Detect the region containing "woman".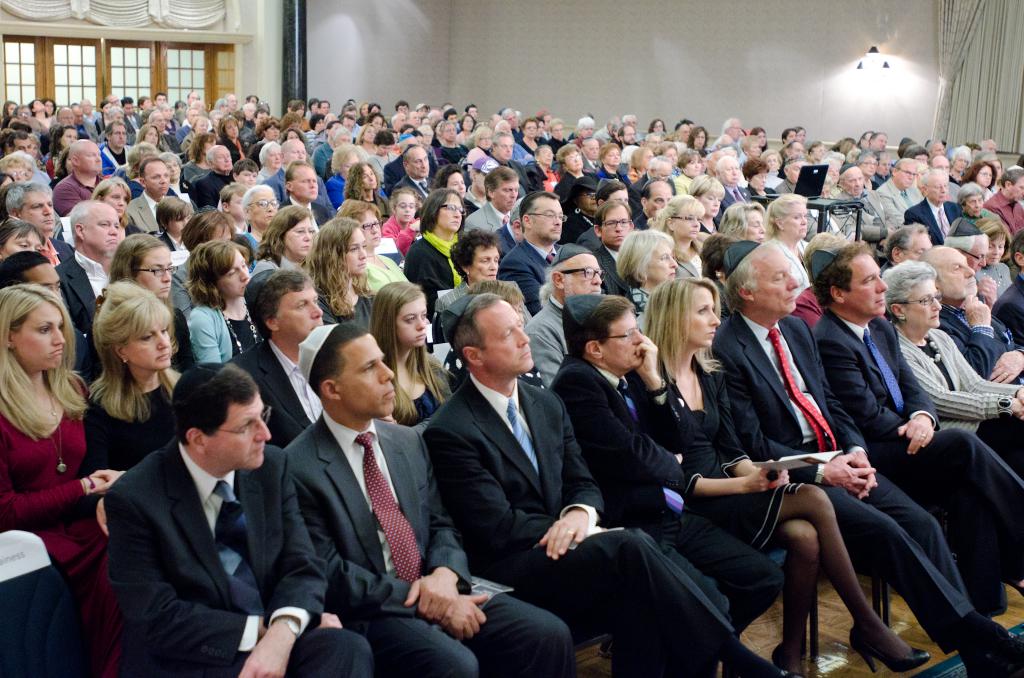
[88,280,192,488].
